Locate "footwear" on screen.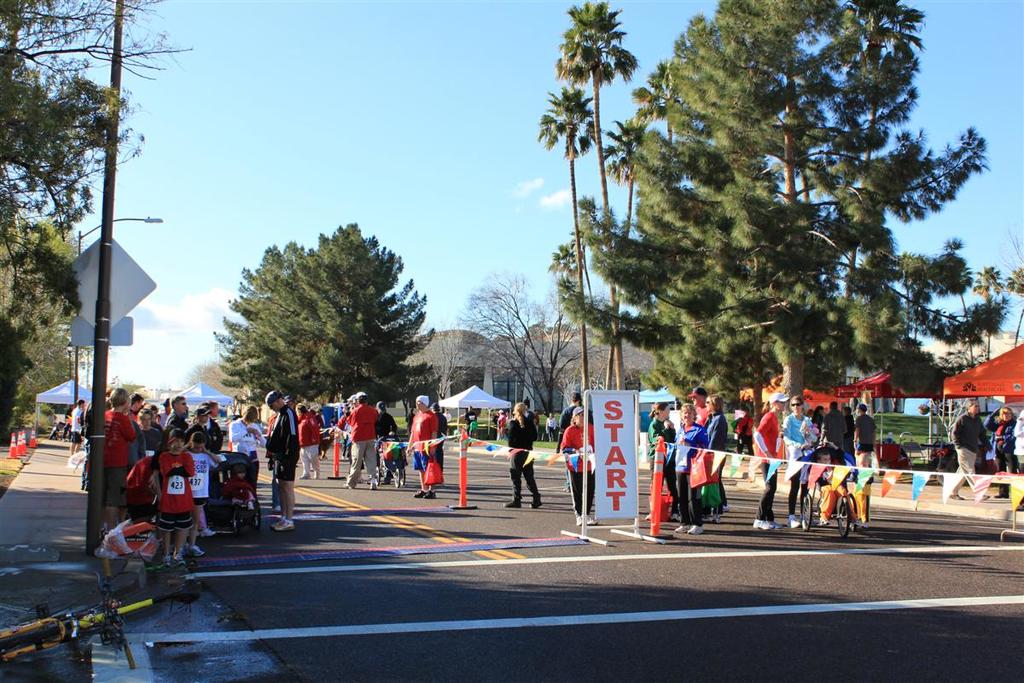
On screen at BBox(574, 514, 581, 524).
